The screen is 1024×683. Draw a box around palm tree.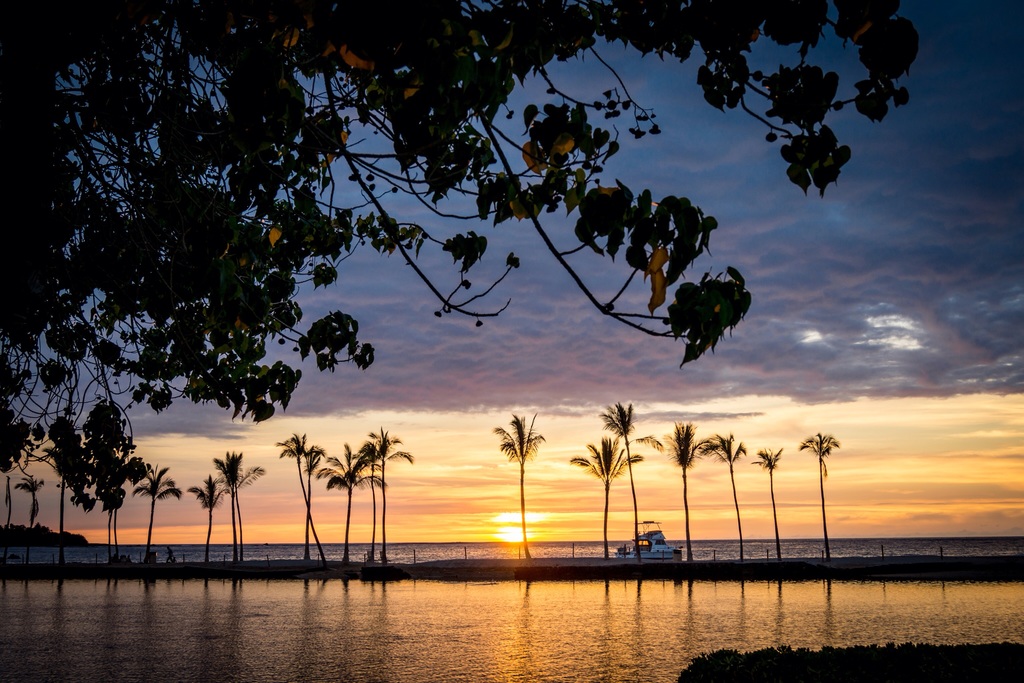
(799, 429, 842, 563).
